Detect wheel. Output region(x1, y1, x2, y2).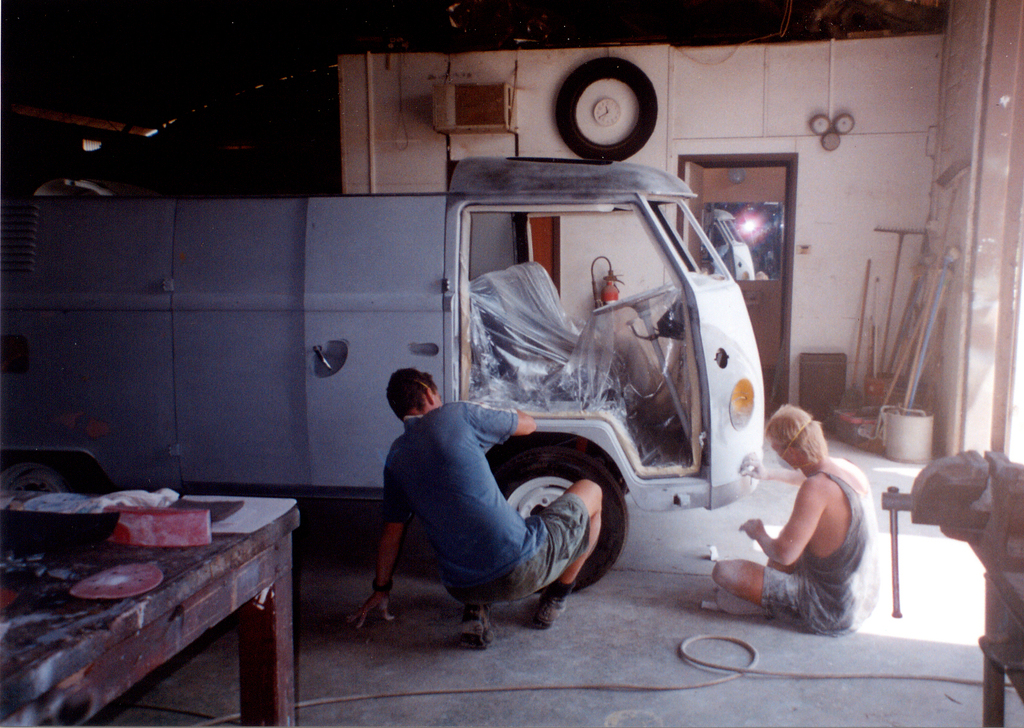
region(545, 54, 662, 154).
